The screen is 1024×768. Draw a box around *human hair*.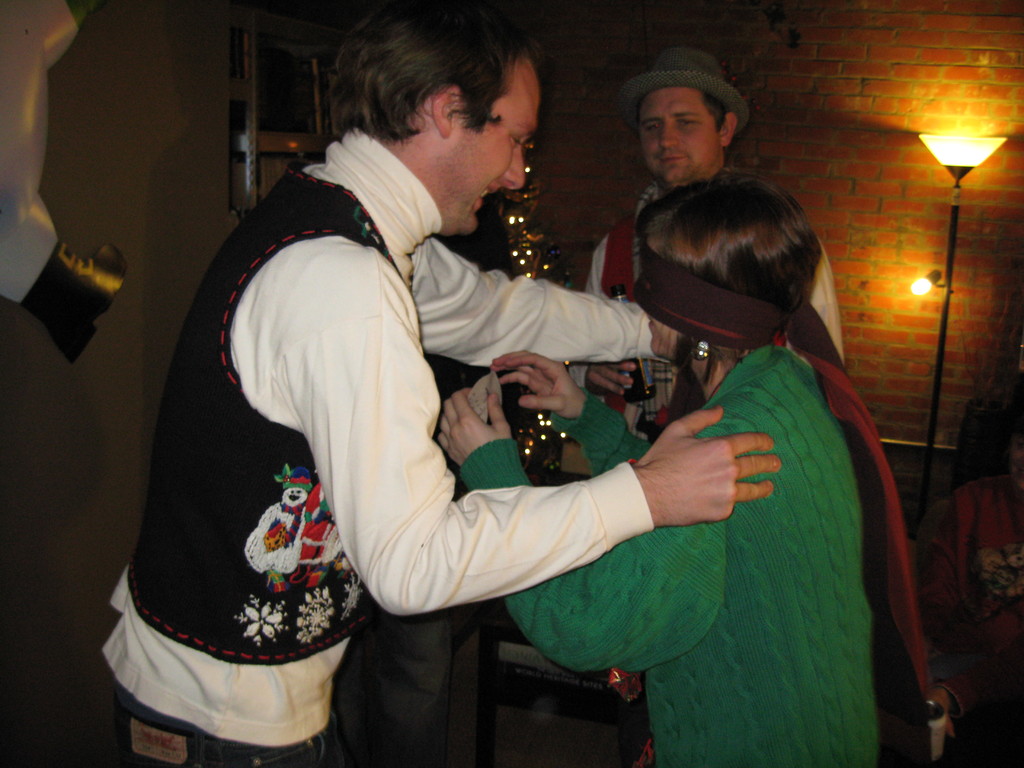
pyautogui.locateOnScreen(636, 166, 822, 311).
